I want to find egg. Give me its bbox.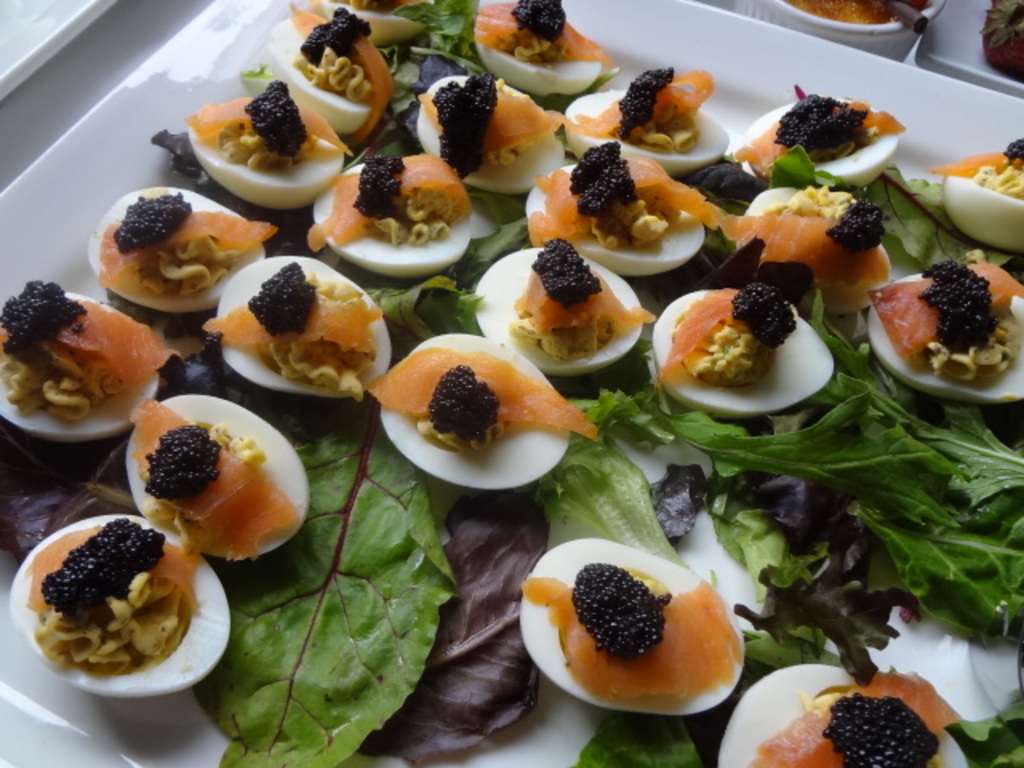
211:256:397:400.
